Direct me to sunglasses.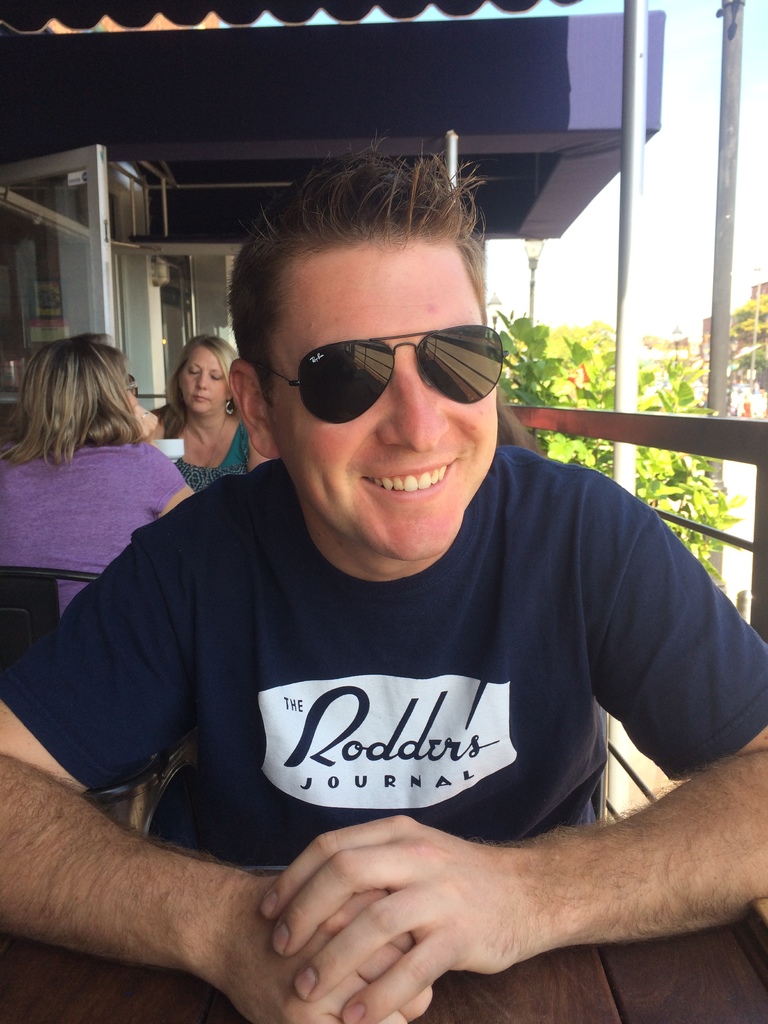
Direction: crop(128, 376, 140, 399).
